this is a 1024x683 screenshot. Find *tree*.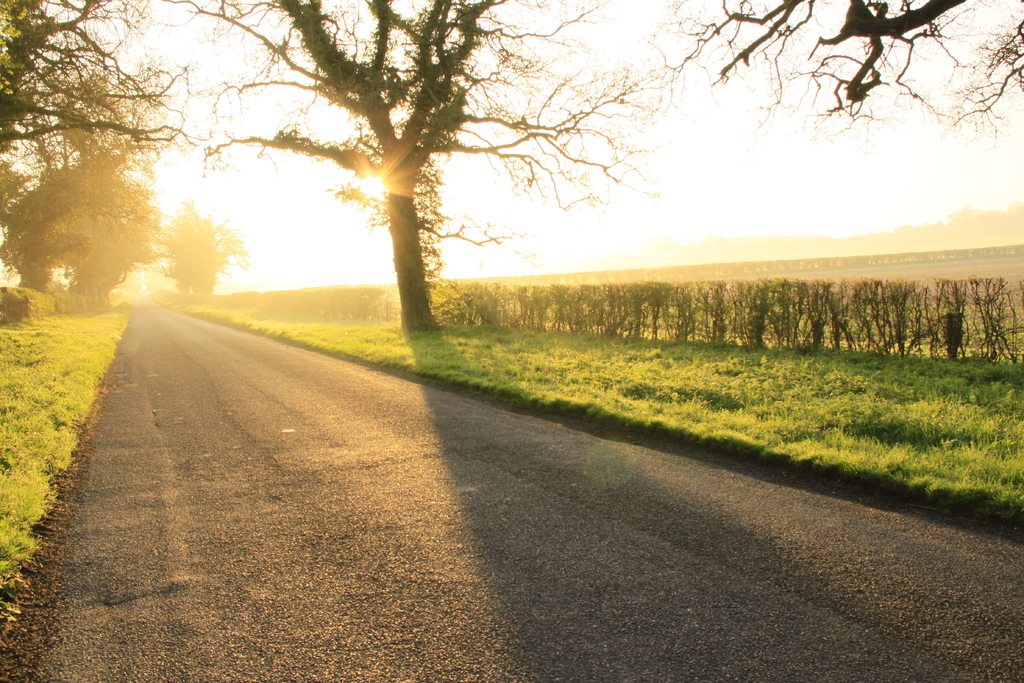
Bounding box: <region>659, 0, 1023, 139</region>.
